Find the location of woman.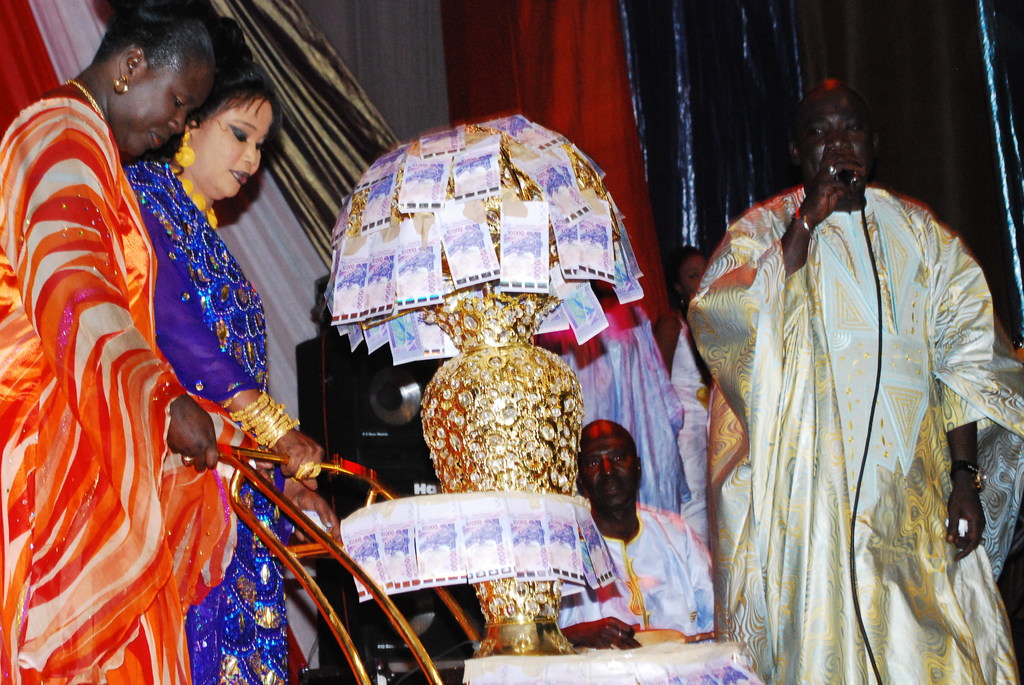
Location: left=0, top=0, right=285, bottom=684.
